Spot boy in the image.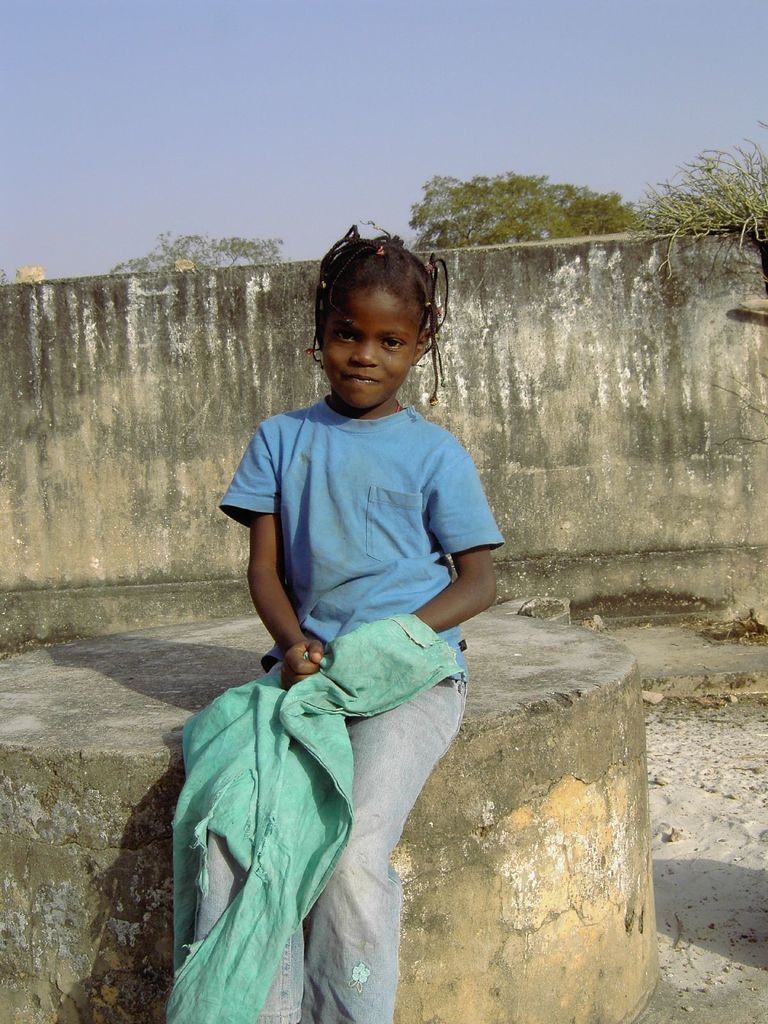
boy found at <bbox>185, 224, 502, 982</bbox>.
